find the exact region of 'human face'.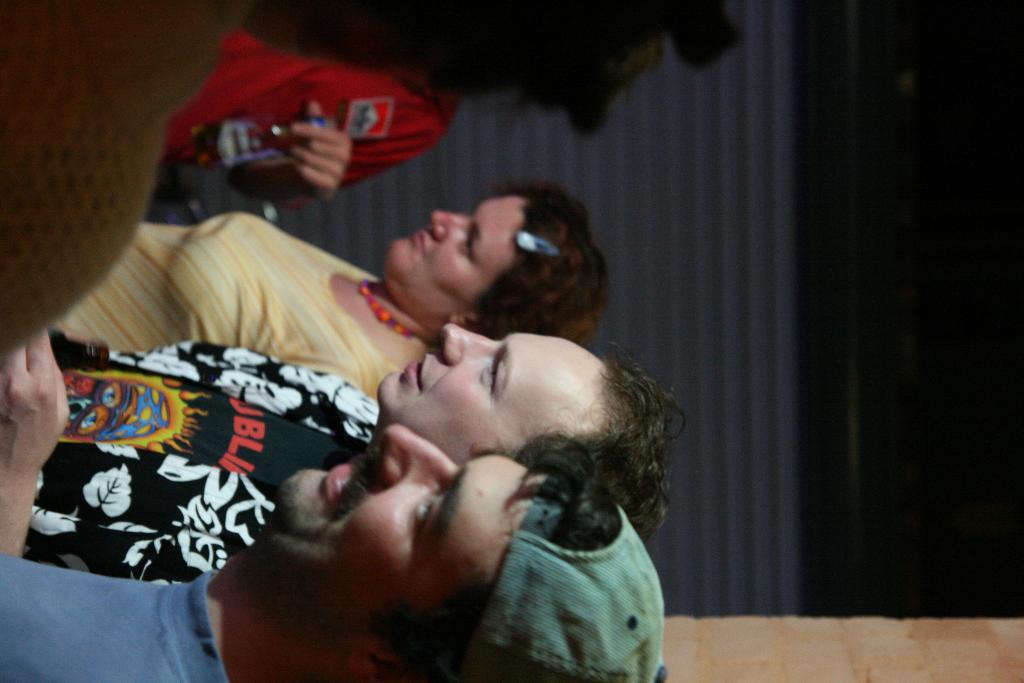
Exact region: bbox=(273, 424, 545, 623).
